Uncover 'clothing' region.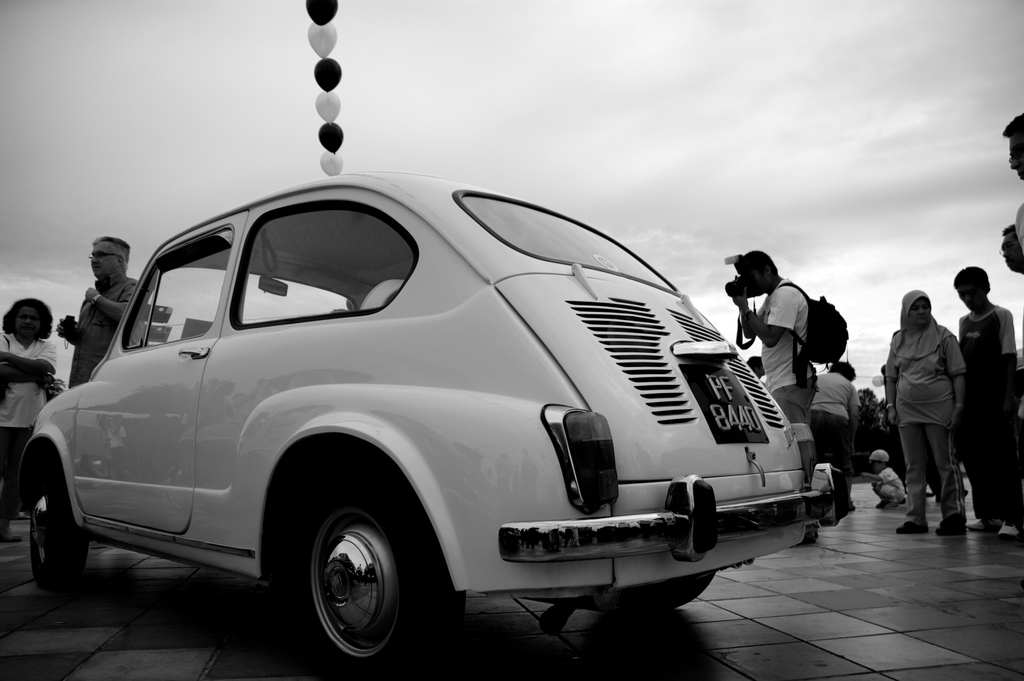
Uncovered: (953, 302, 1018, 514).
